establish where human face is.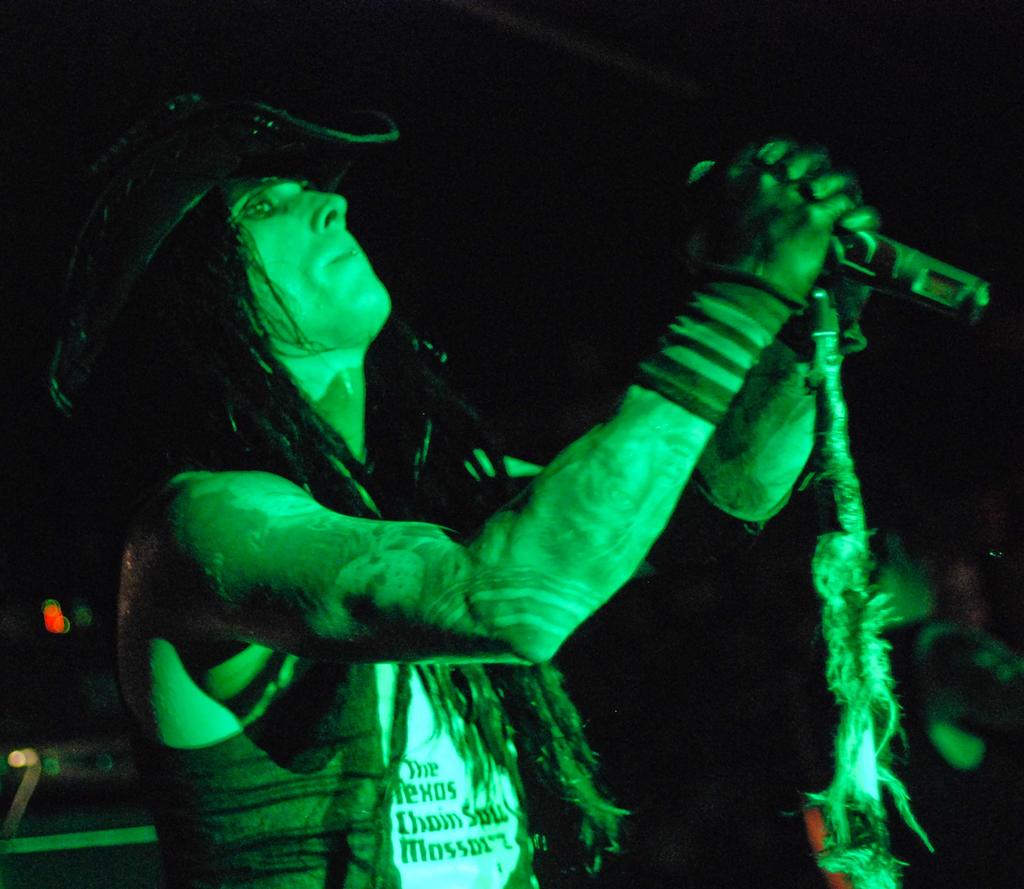
Established at bbox(889, 537, 930, 615).
